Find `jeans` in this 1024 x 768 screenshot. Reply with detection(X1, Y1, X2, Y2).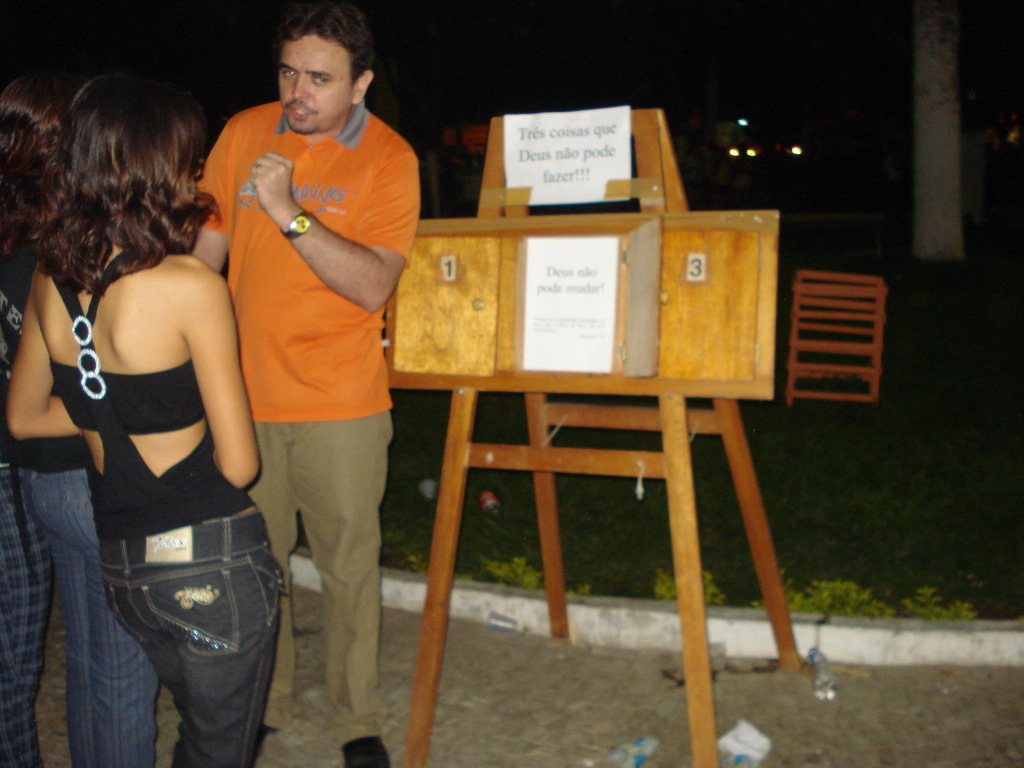
detection(97, 509, 280, 767).
